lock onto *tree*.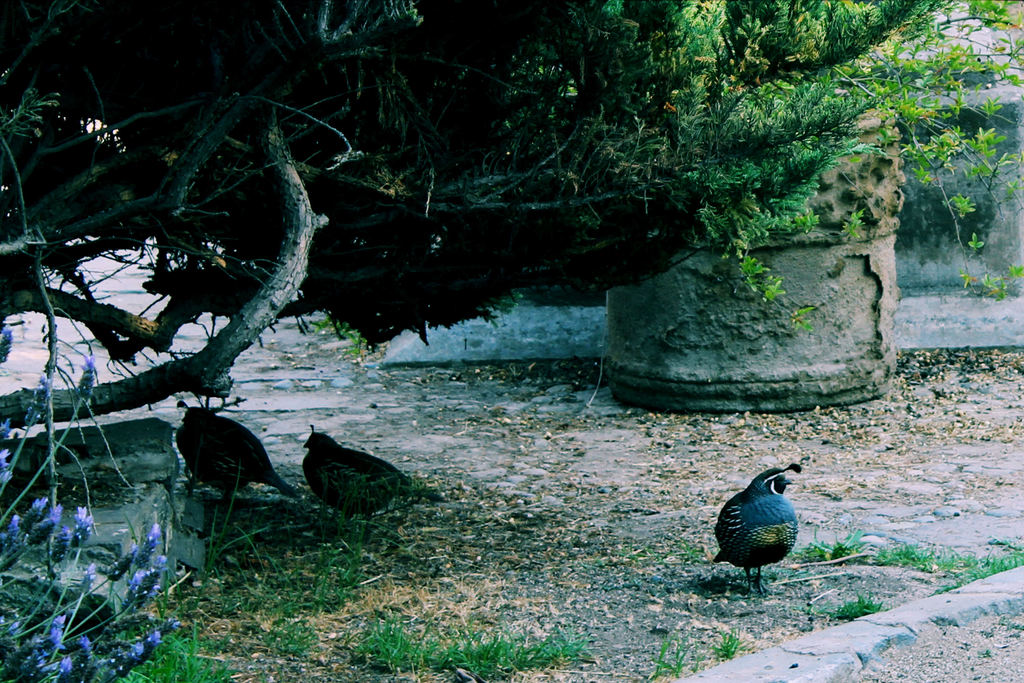
Locked: box=[0, 0, 1023, 587].
